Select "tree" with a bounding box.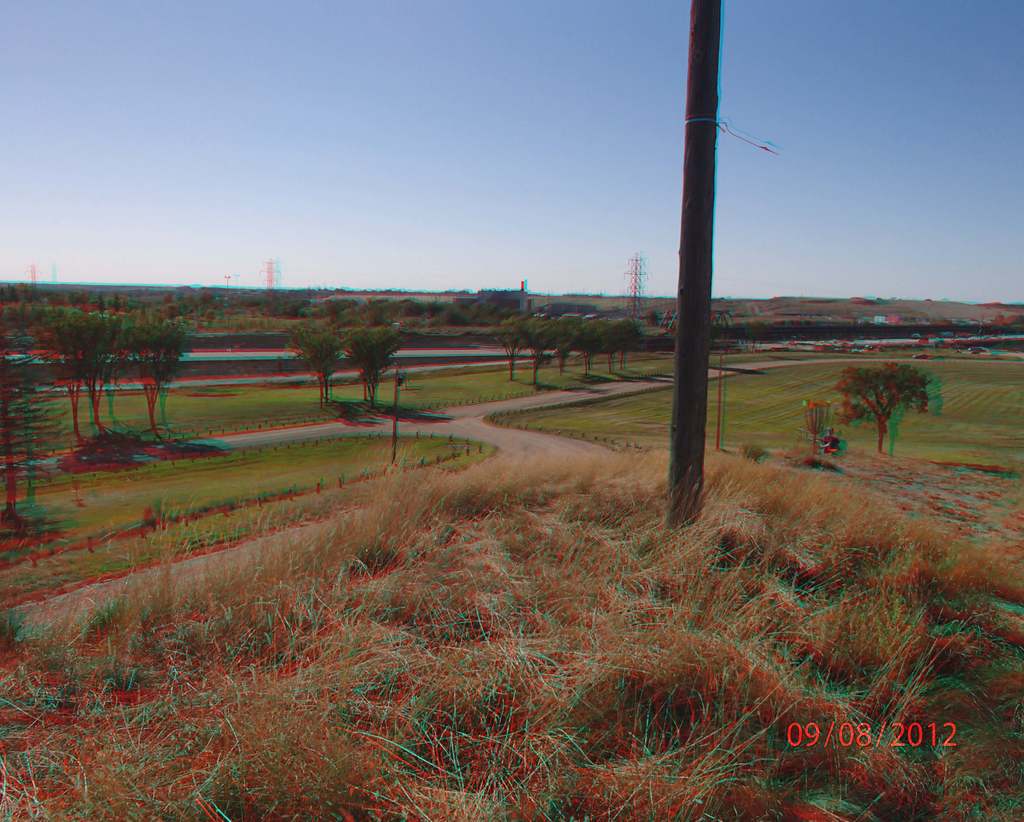
[550, 319, 582, 375].
